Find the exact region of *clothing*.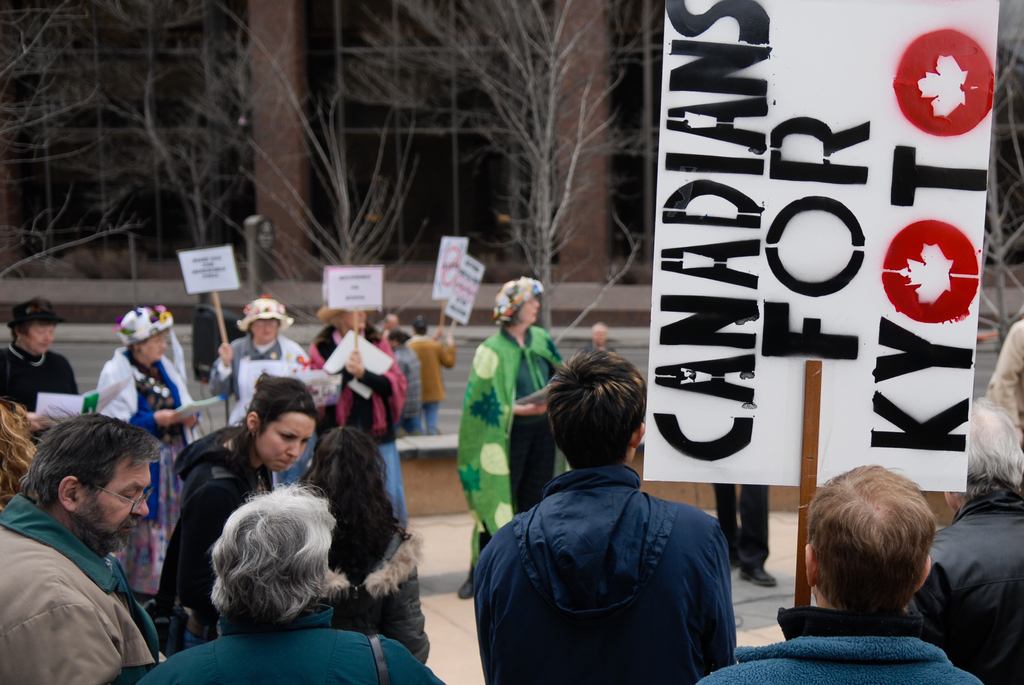
Exact region: x1=454, y1=324, x2=573, y2=578.
